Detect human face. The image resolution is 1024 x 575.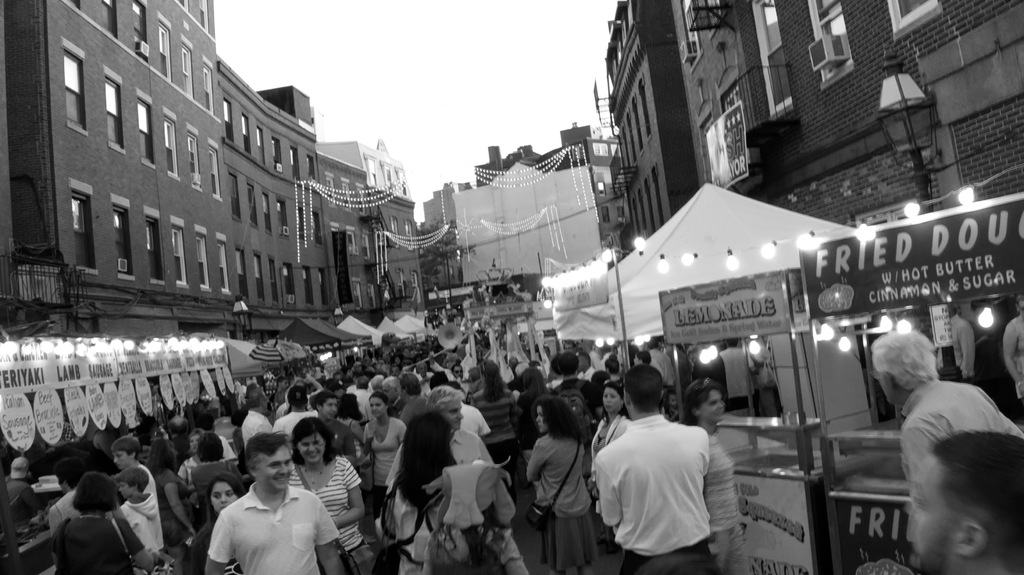
x1=120, y1=480, x2=132, y2=499.
